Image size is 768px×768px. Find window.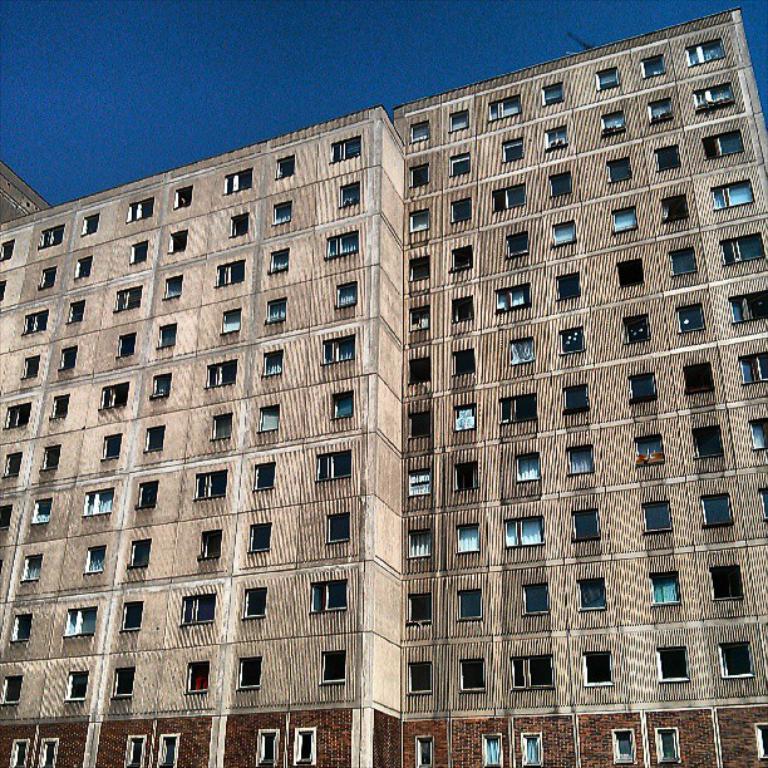
[x1=31, y1=498, x2=56, y2=522].
